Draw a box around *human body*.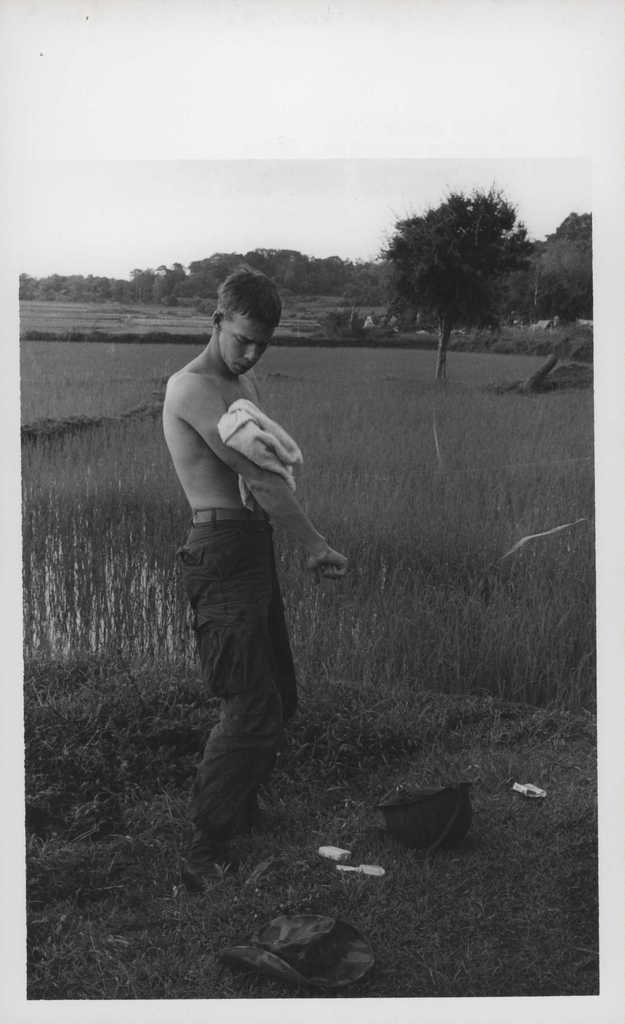
<region>174, 326, 323, 881</region>.
